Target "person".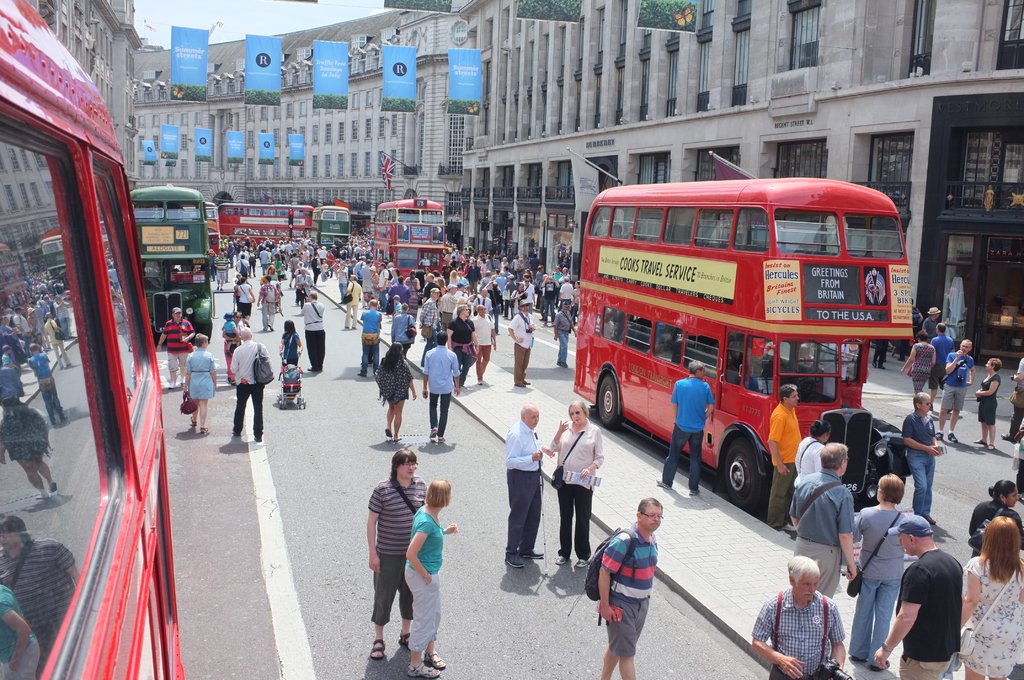
Target region: box=[904, 334, 938, 399].
